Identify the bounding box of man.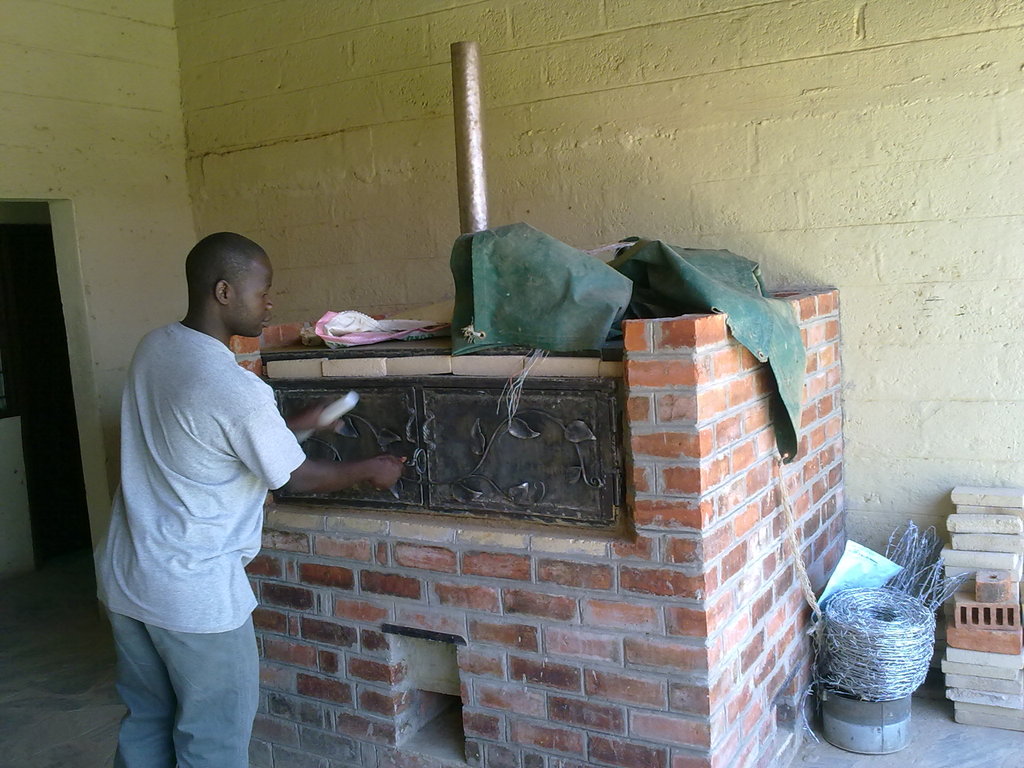
[left=93, top=229, right=404, bottom=767].
